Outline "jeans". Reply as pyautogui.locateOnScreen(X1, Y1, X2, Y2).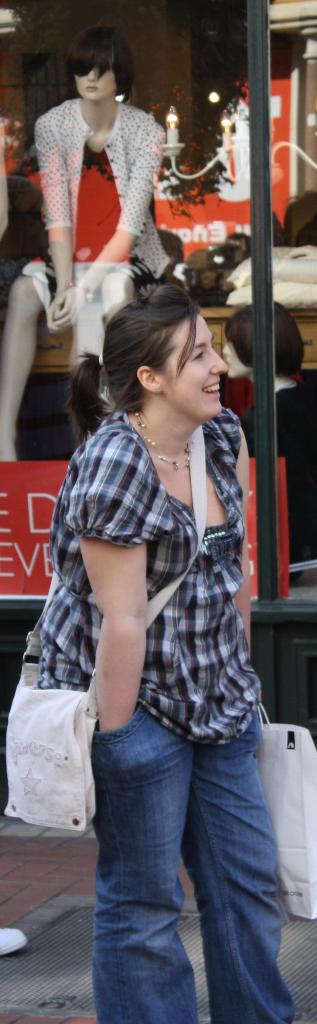
pyautogui.locateOnScreen(66, 685, 289, 1023).
